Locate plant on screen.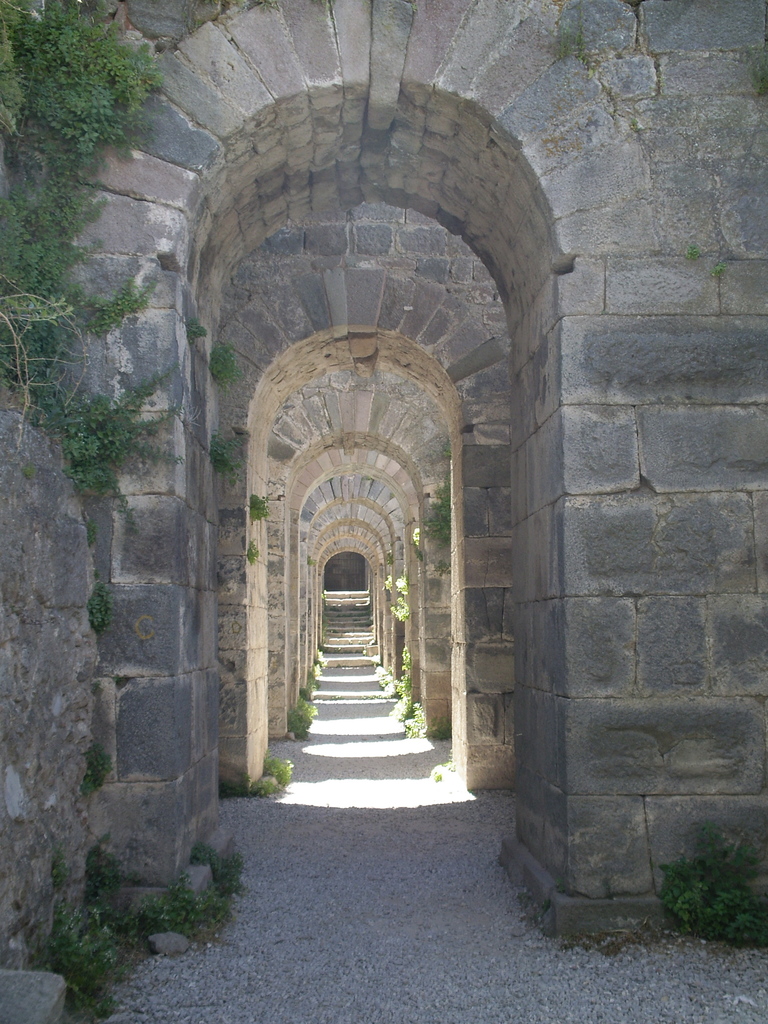
On screen at <bbox>23, 463, 40, 479</bbox>.
